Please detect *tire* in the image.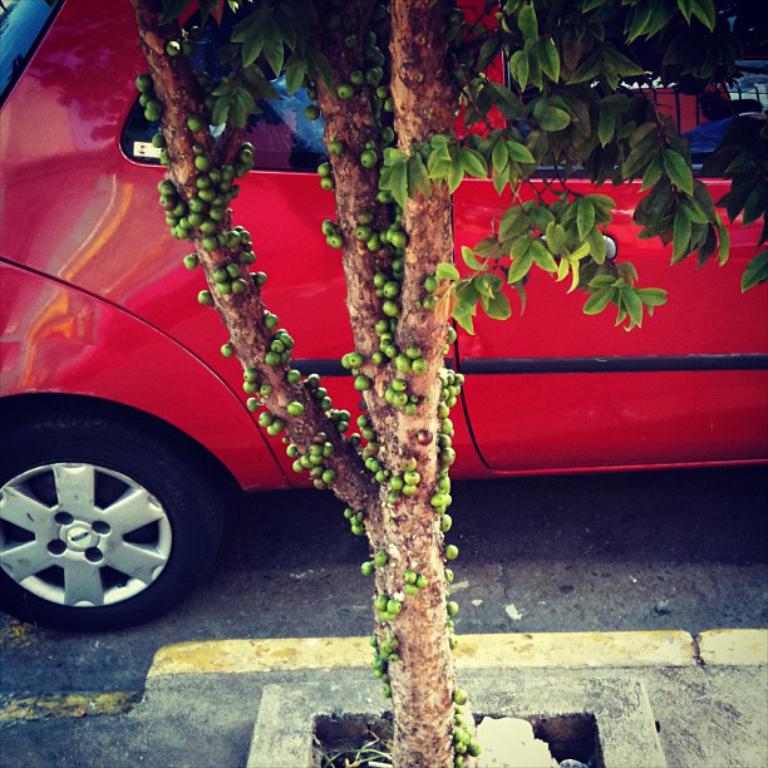
crop(0, 407, 223, 632).
